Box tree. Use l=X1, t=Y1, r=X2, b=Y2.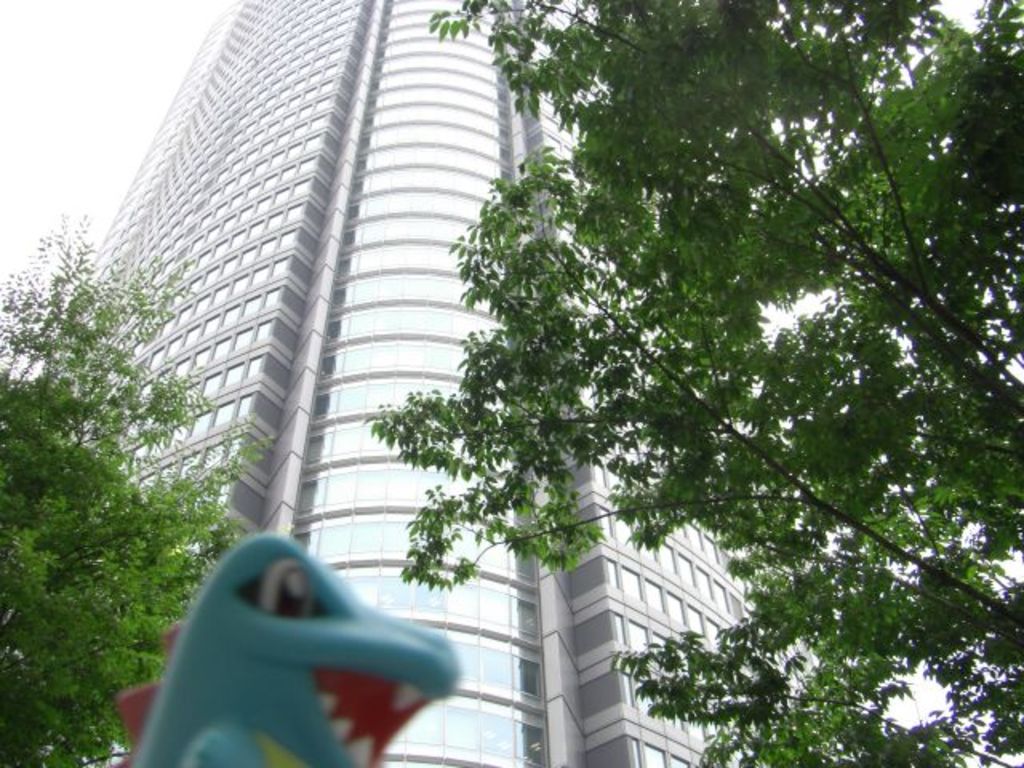
l=0, t=211, r=283, b=766.
